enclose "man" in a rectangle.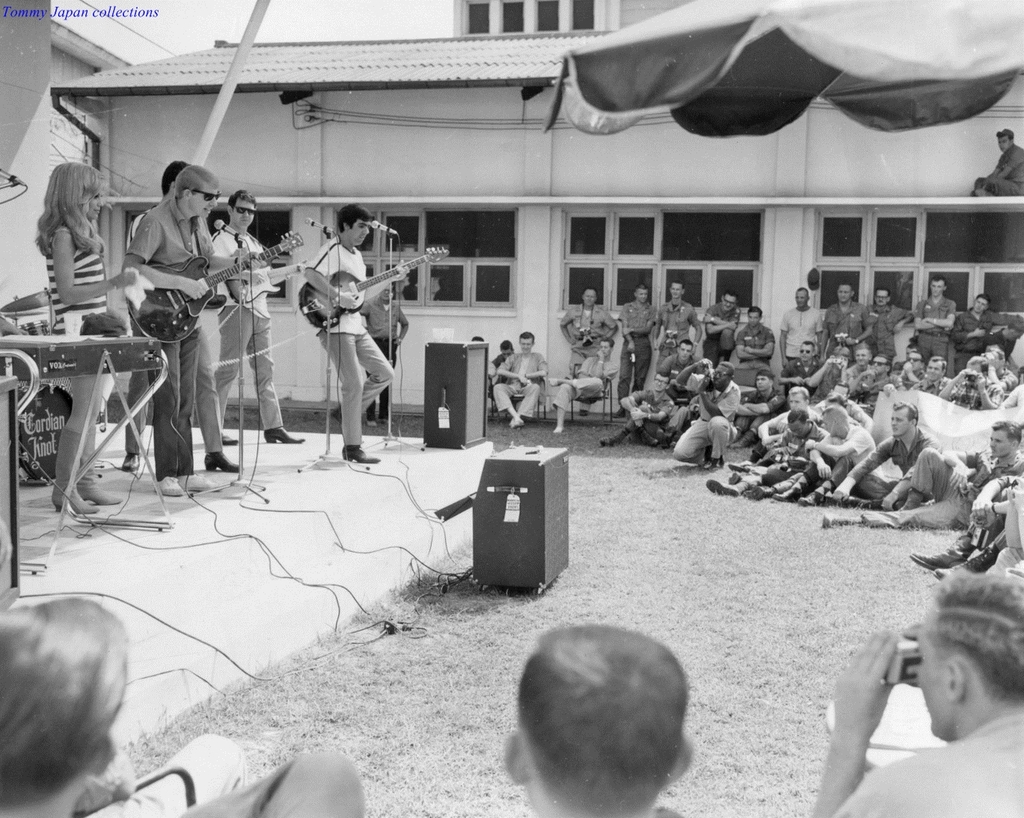
[503, 628, 697, 817].
